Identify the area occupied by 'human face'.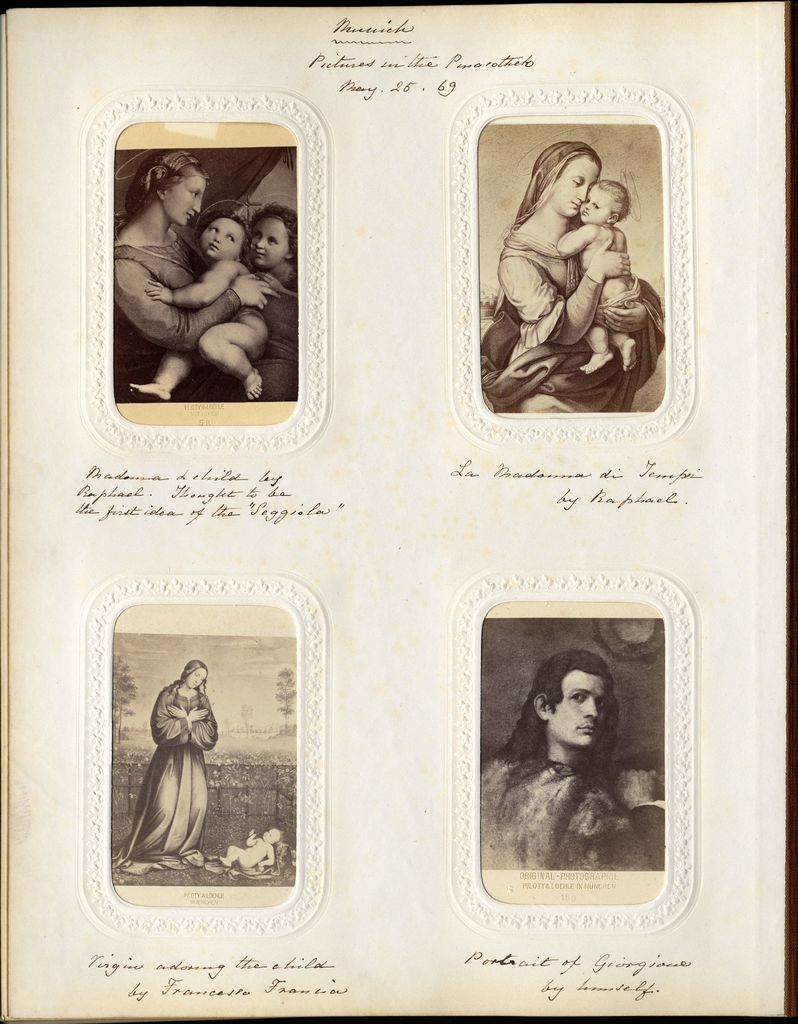
Area: BBox(552, 159, 599, 214).
